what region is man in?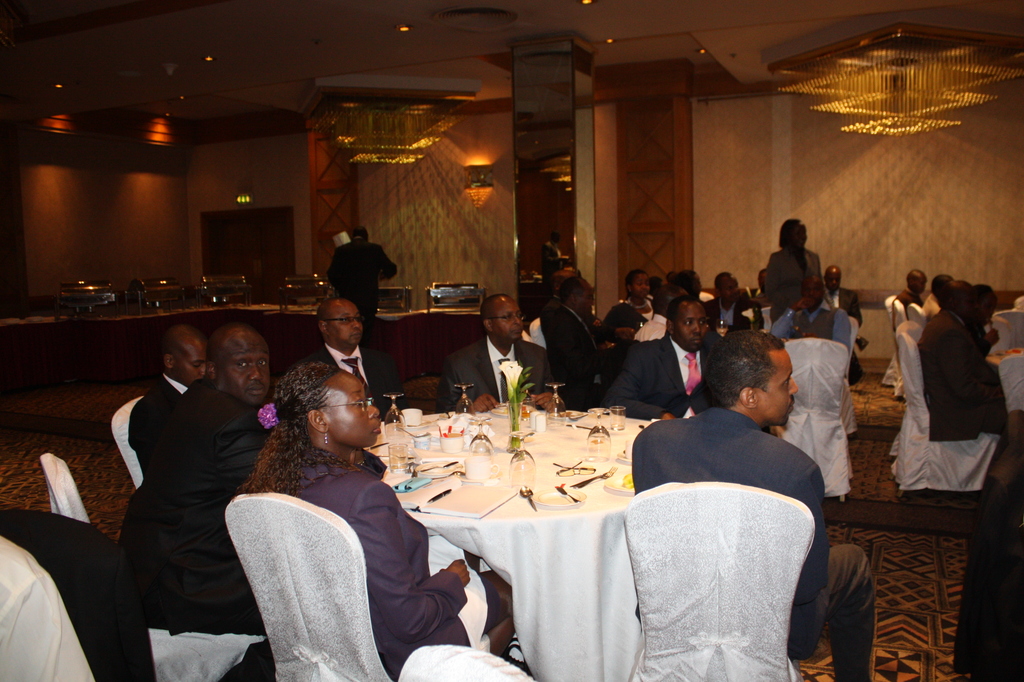
x1=324, y1=225, x2=397, y2=334.
